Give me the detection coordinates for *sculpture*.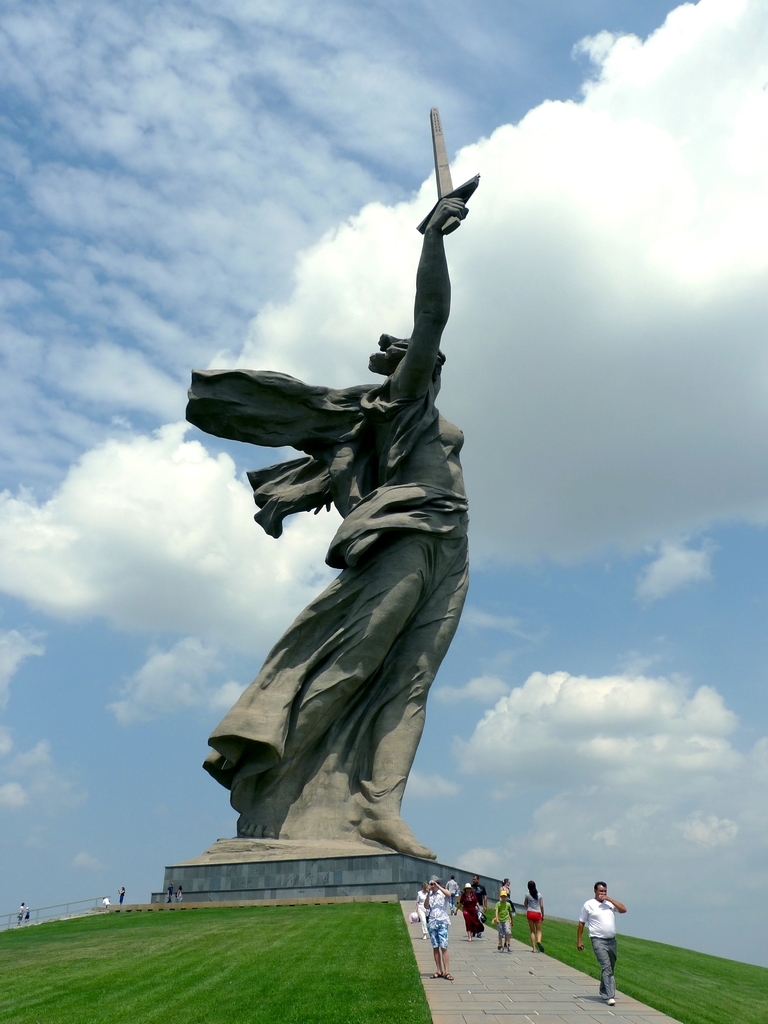
left=166, top=92, right=486, bottom=870.
